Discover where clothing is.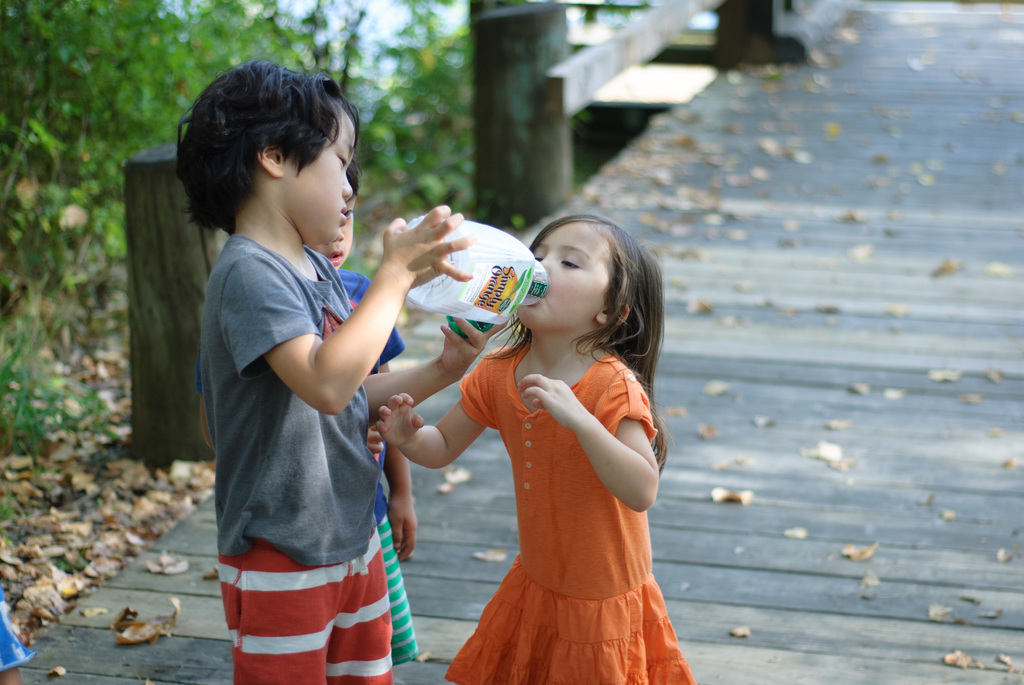
Discovered at bbox=(195, 235, 394, 684).
